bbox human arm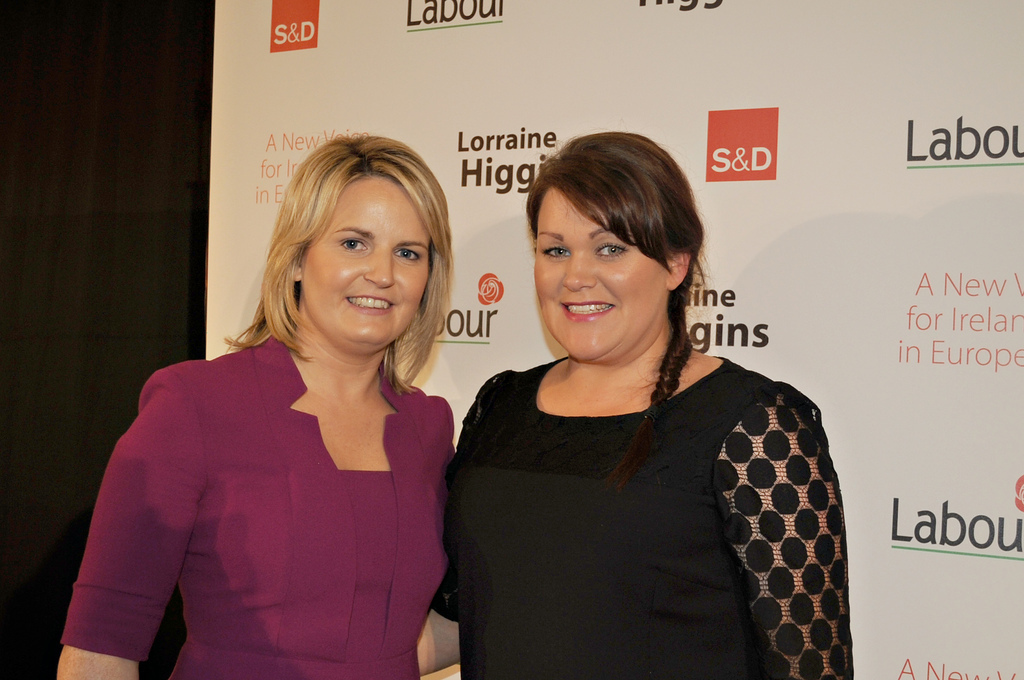
box=[418, 370, 498, 675]
